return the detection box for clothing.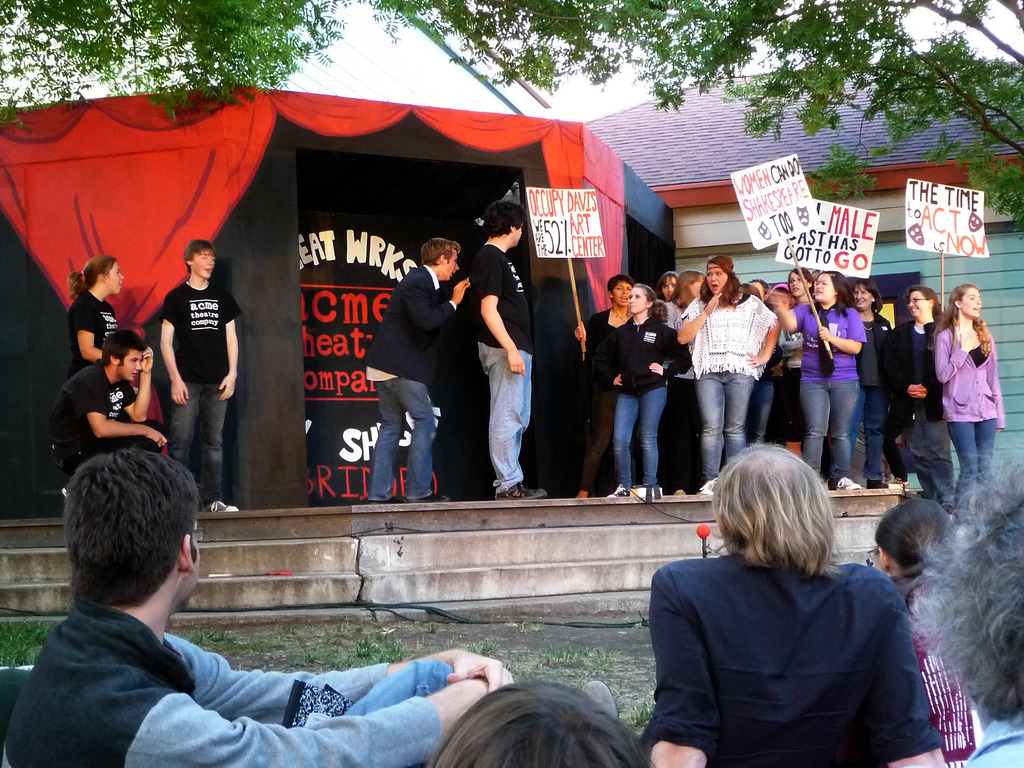
bbox=(958, 728, 1023, 764).
